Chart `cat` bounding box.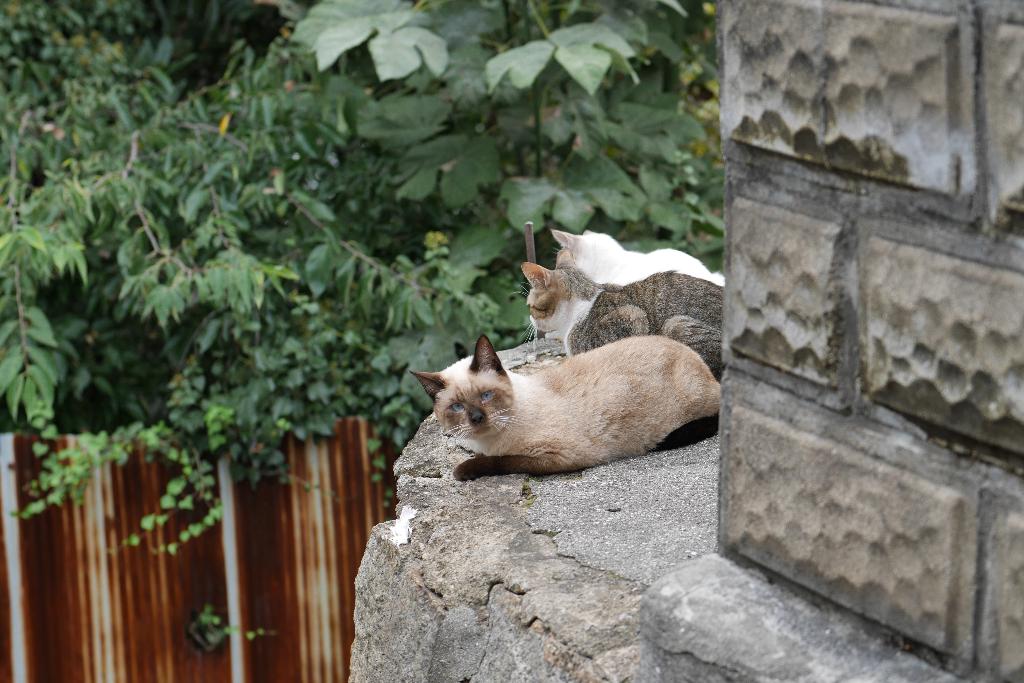
Charted: x1=517, y1=260, x2=728, y2=380.
